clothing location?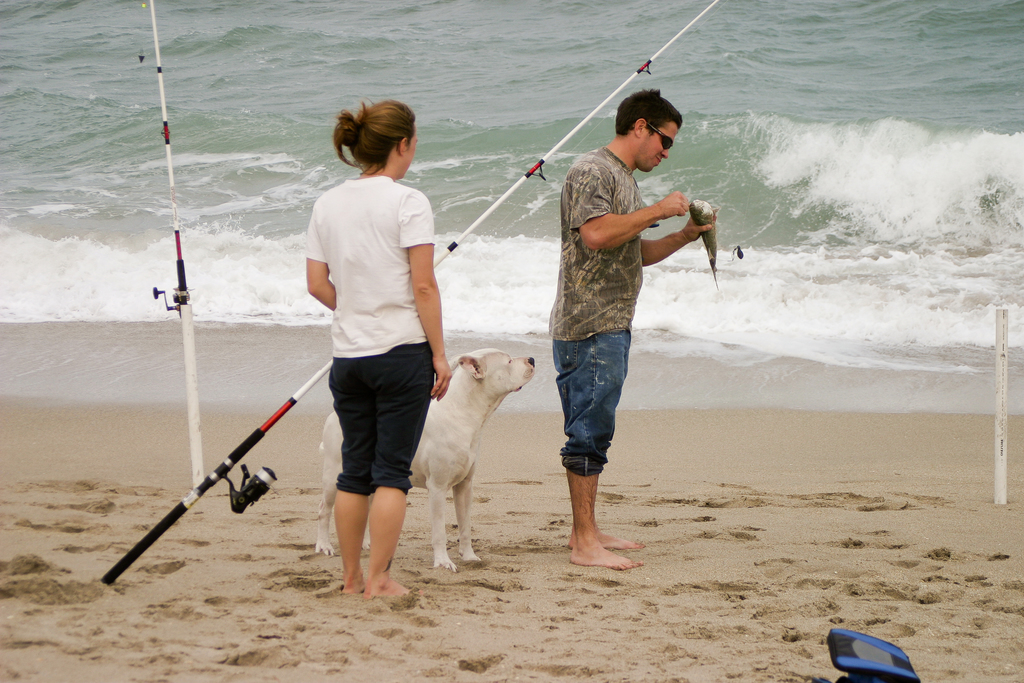
x1=300, y1=142, x2=445, y2=535
